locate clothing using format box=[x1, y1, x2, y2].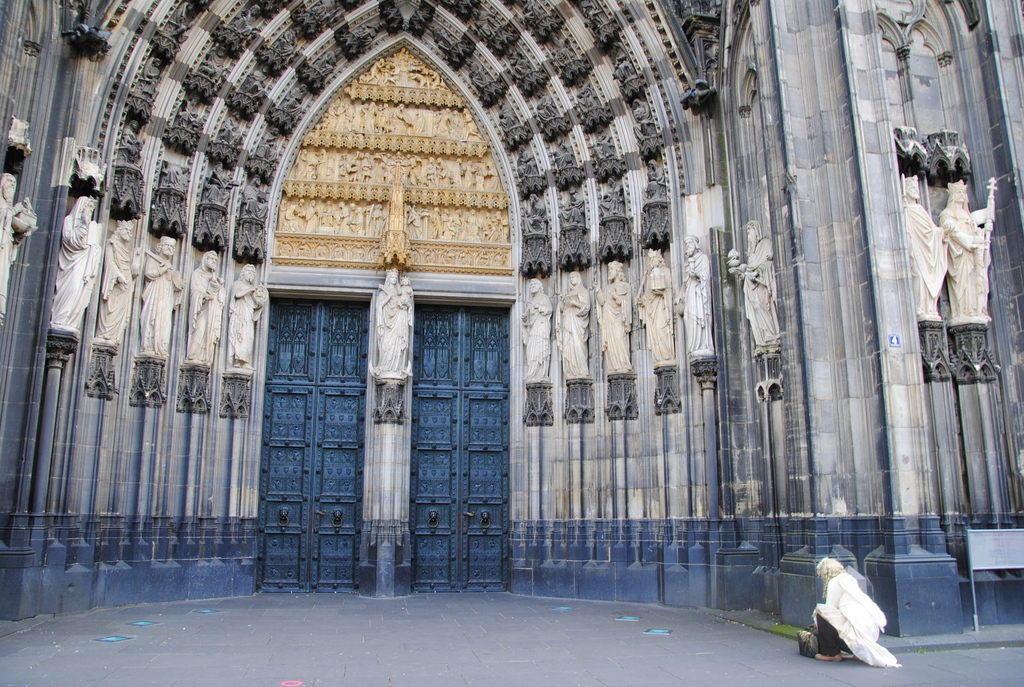
box=[45, 194, 99, 328].
